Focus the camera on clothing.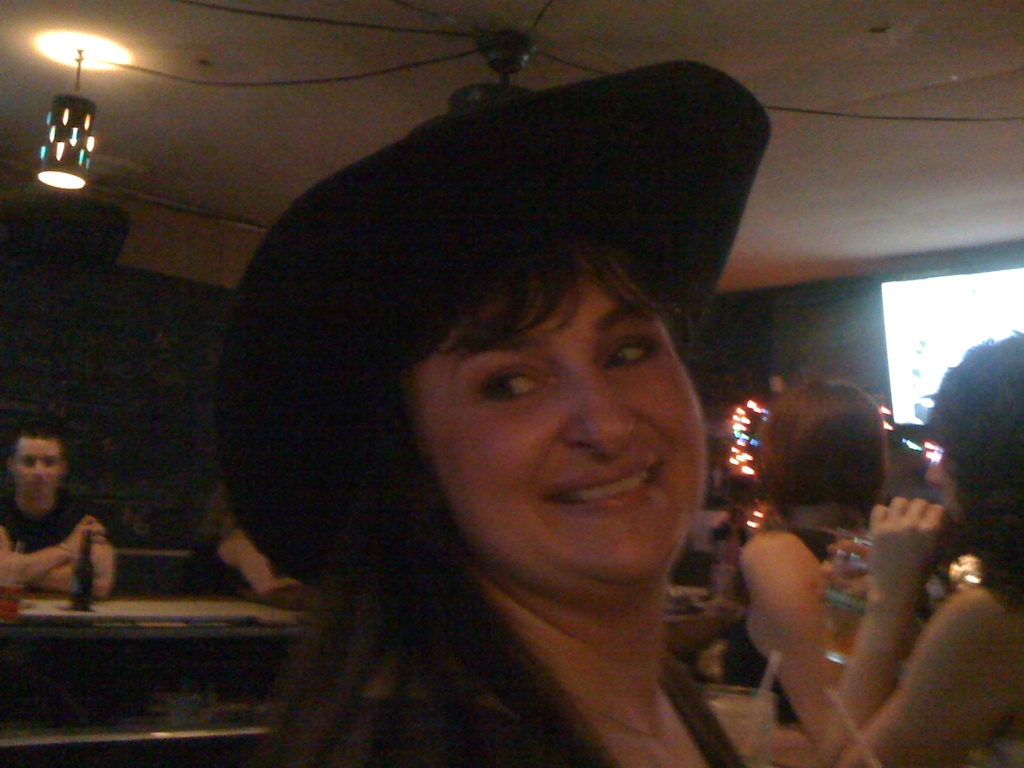
Focus region: detection(357, 691, 564, 767).
